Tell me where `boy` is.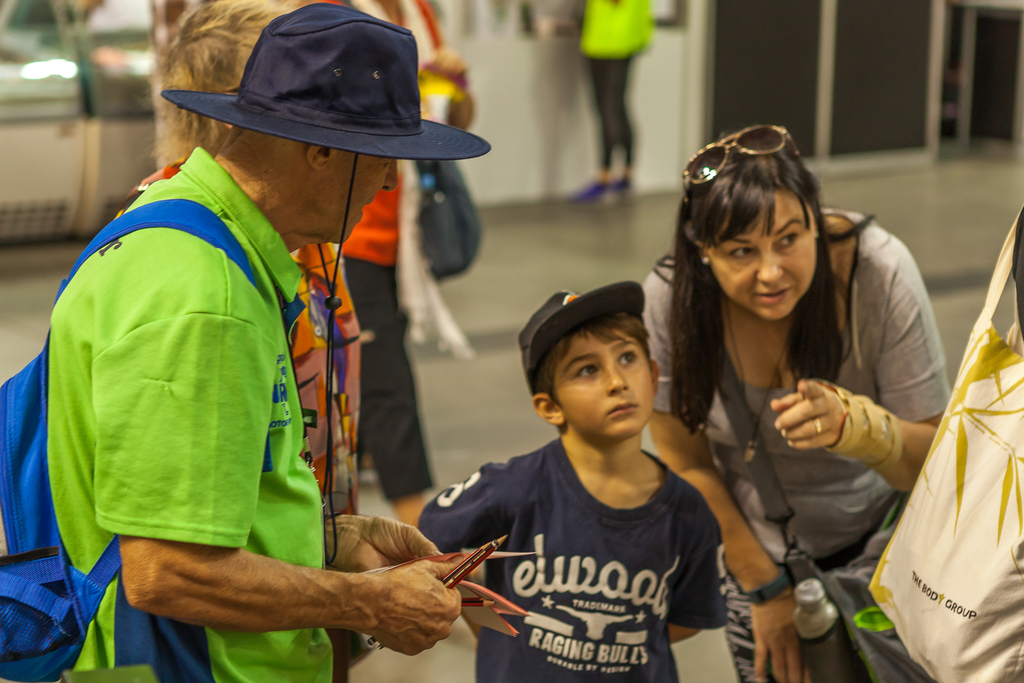
`boy` is at [371, 292, 732, 682].
